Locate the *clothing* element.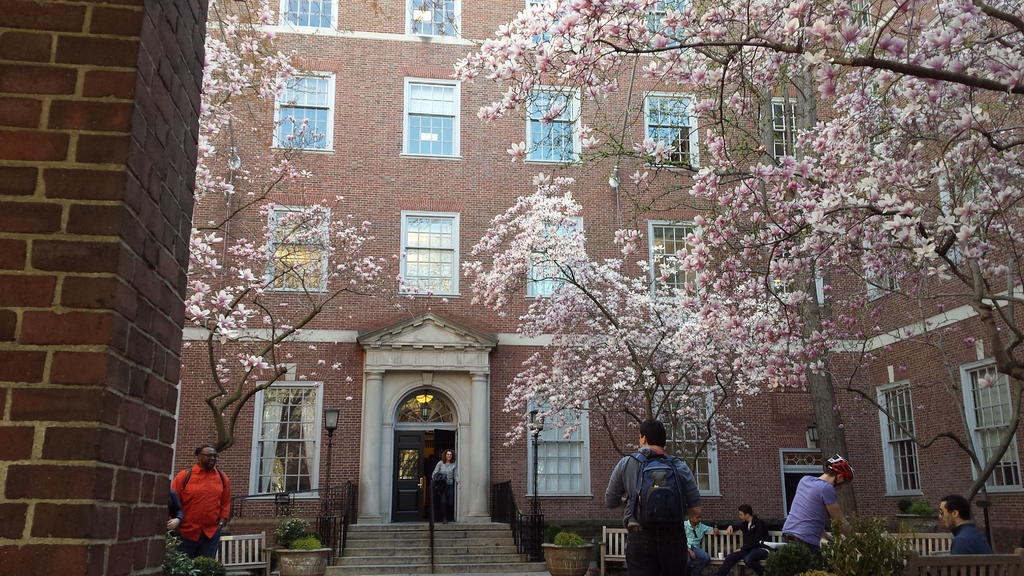
Element bbox: bbox(164, 456, 228, 543).
